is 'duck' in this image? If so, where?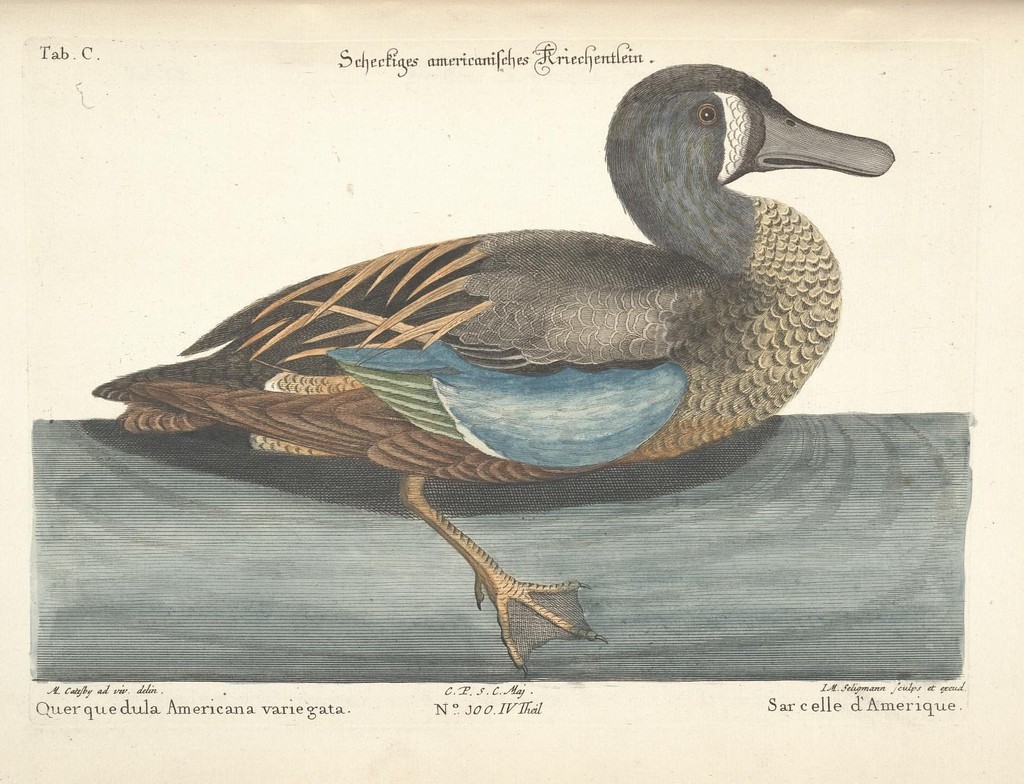
Yes, at x1=58 y1=42 x2=880 y2=642.
